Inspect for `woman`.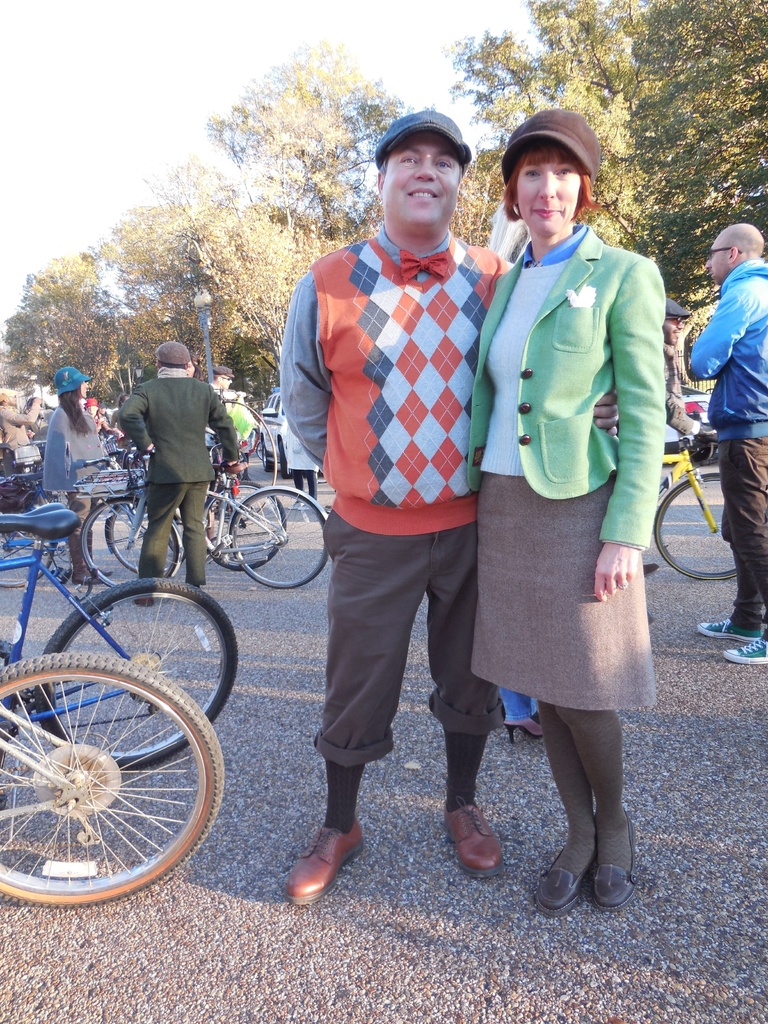
Inspection: locate(34, 358, 96, 580).
